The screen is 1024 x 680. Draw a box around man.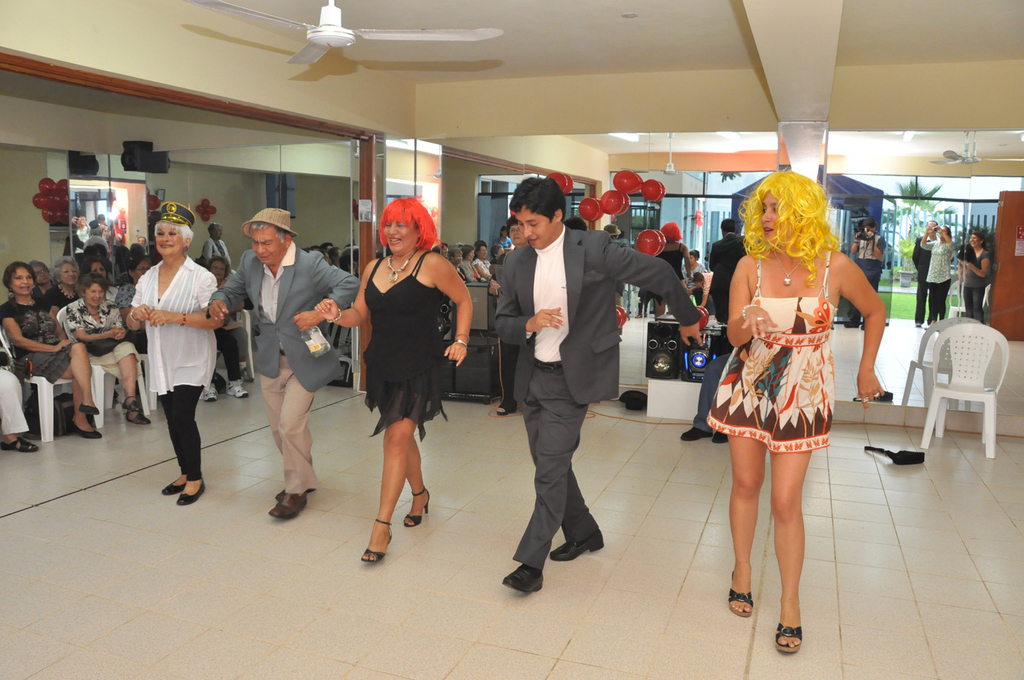
locate(844, 217, 886, 328).
